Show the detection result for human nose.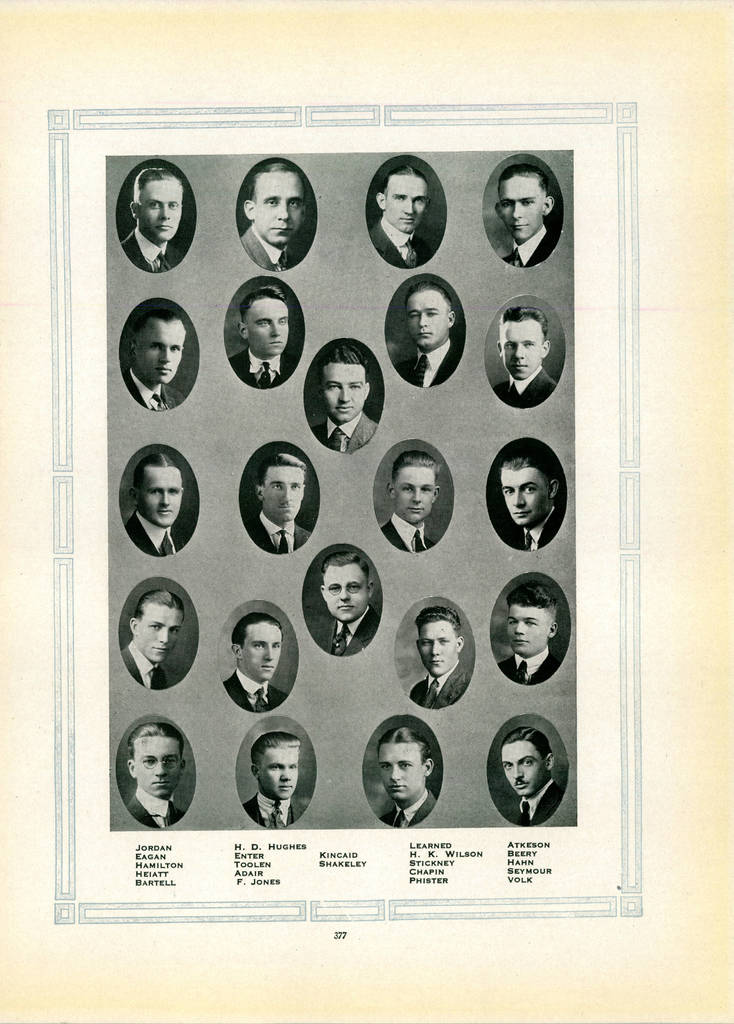
[514,490,525,506].
